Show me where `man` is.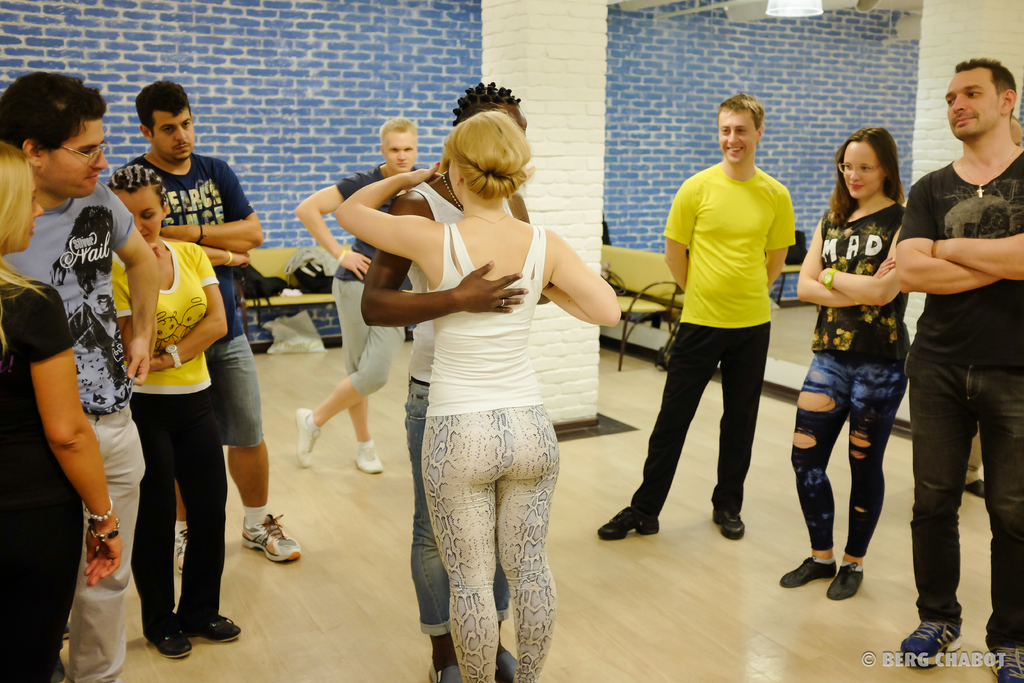
`man` is at 0 70 159 682.
